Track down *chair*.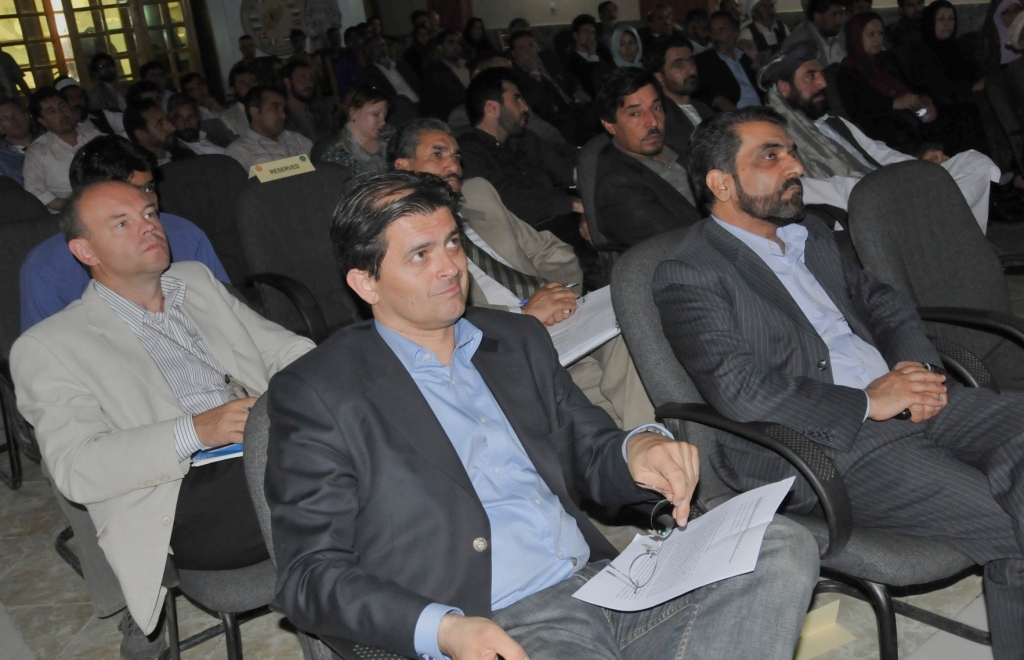
Tracked to (x1=0, y1=216, x2=94, y2=584).
